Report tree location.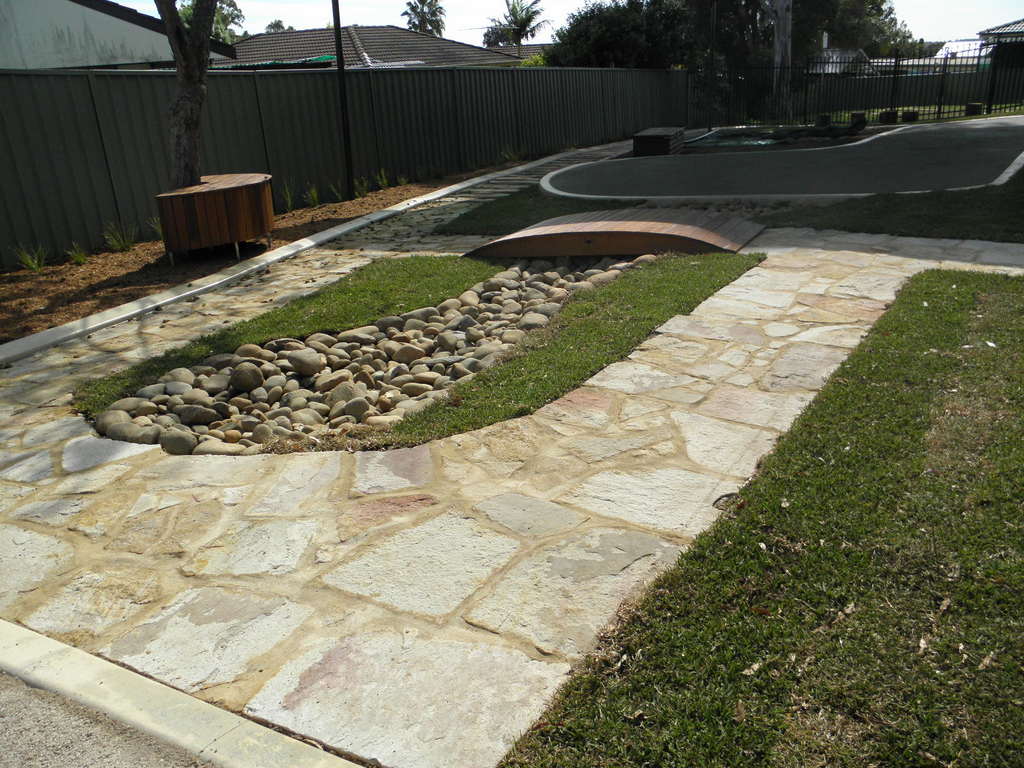
Report: 753 0 794 118.
